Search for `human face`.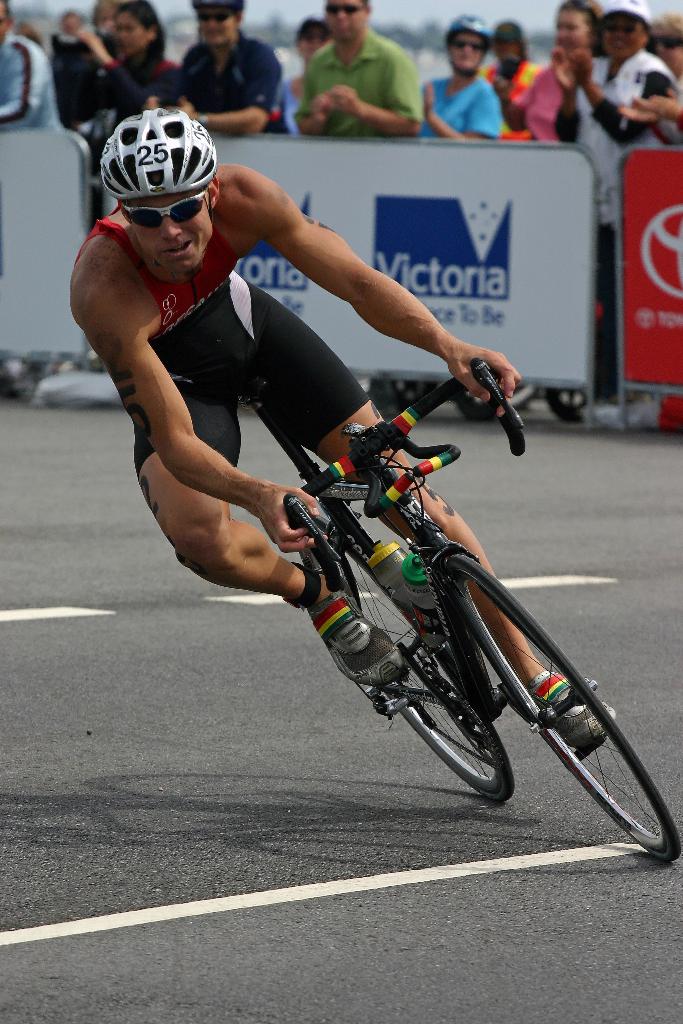
Found at bbox=(62, 16, 81, 33).
